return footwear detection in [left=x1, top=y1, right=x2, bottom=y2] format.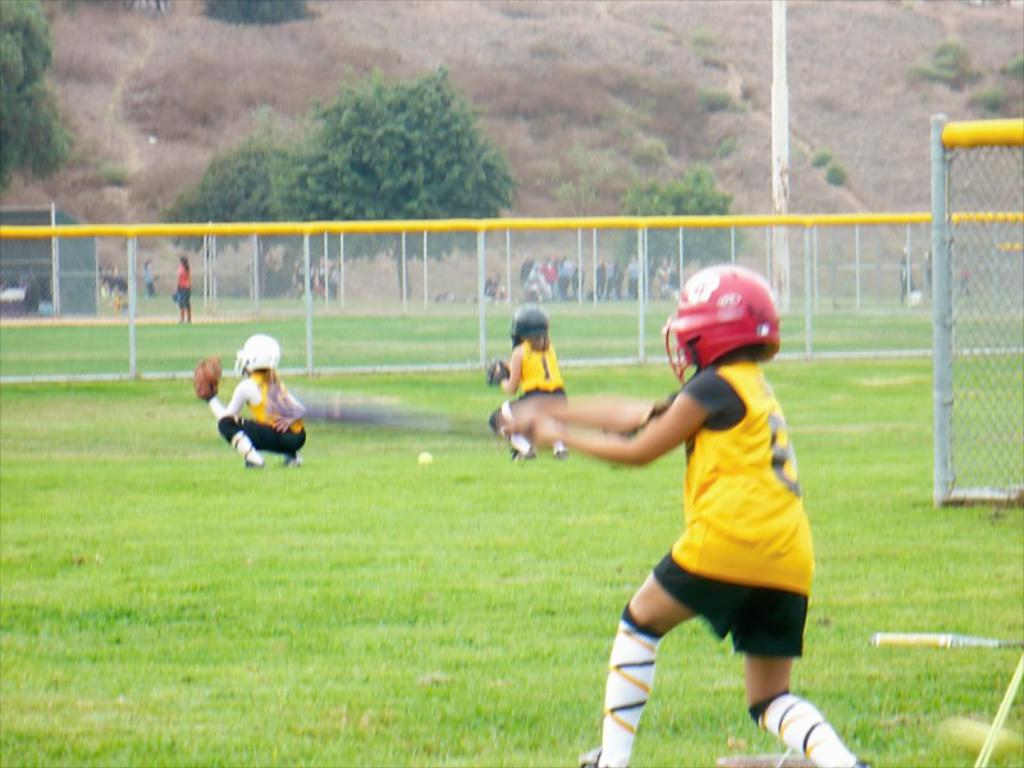
[left=550, top=444, right=573, bottom=461].
